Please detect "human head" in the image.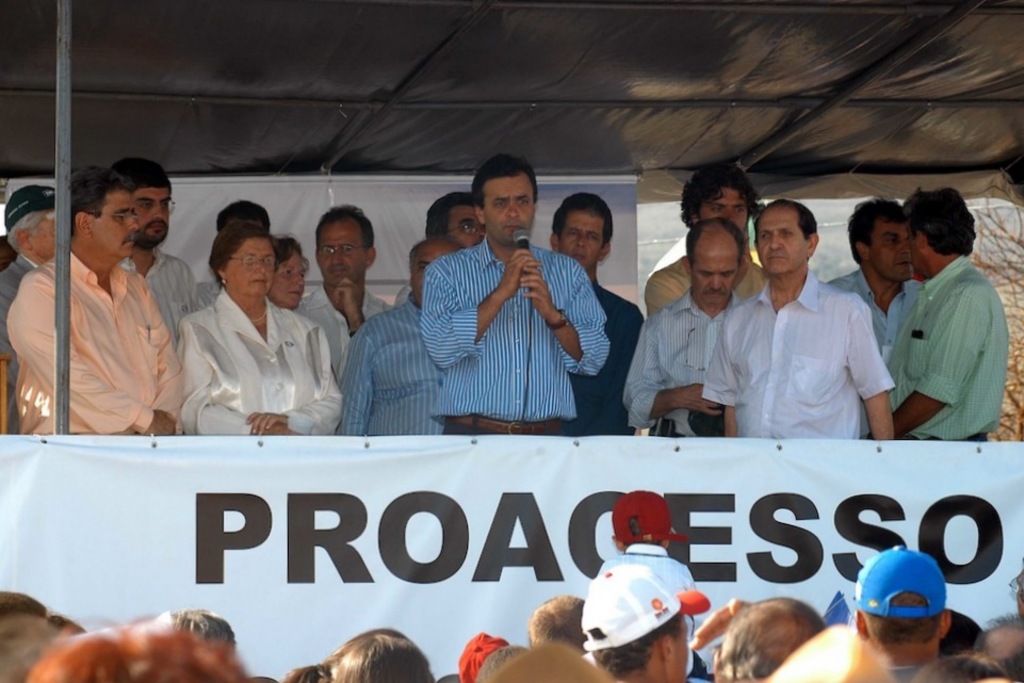
471:159:537:247.
